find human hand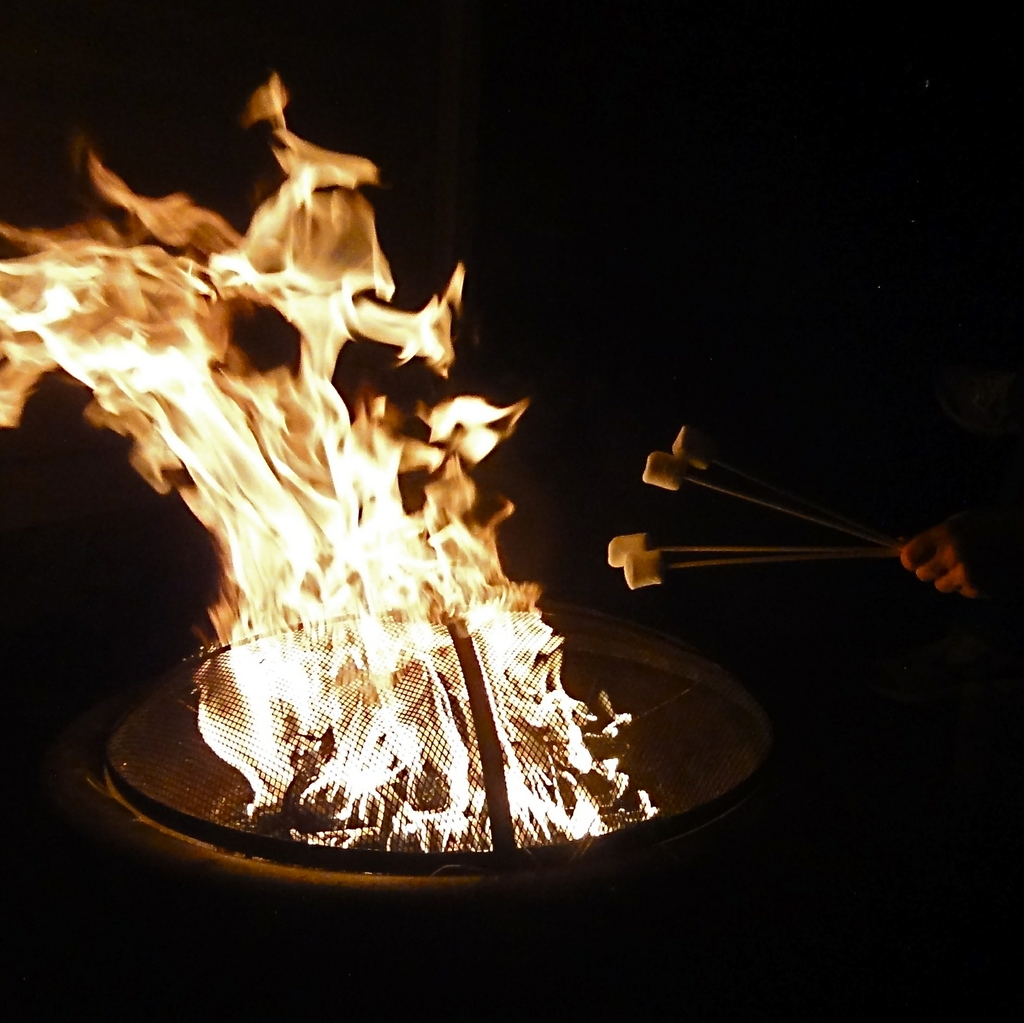
bbox=(897, 521, 1000, 617)
